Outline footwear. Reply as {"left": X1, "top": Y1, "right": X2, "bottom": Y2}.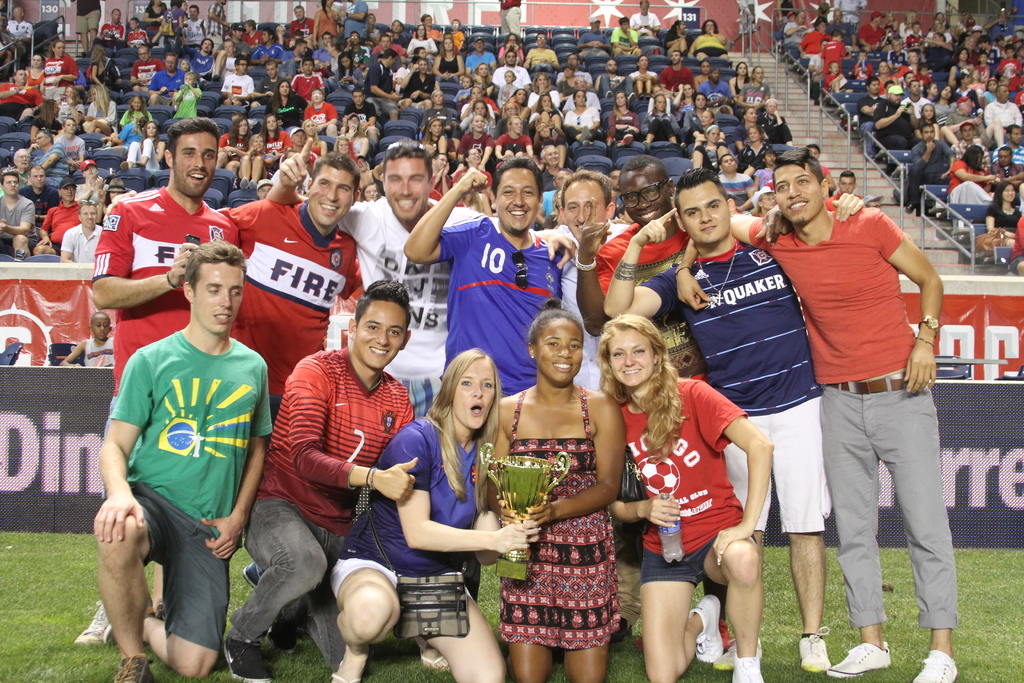
{"left": 241, "top": 556, "right": 270, "bottom": 589}.
